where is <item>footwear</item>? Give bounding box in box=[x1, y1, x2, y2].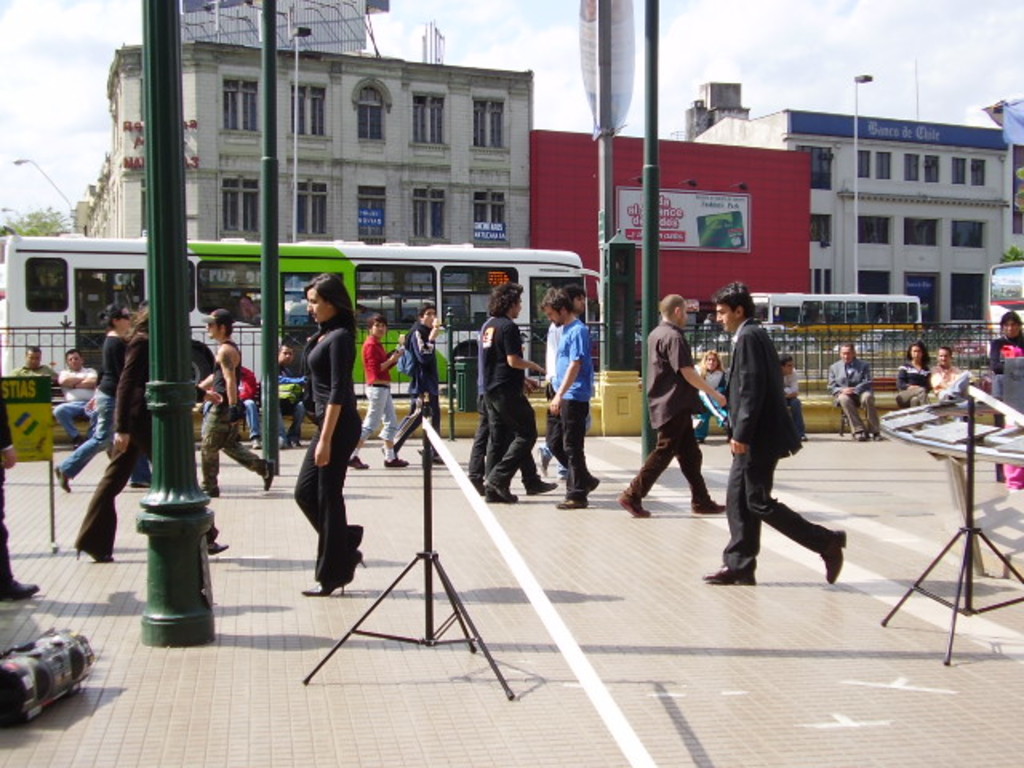
box=[691, 499, 725, 515].
